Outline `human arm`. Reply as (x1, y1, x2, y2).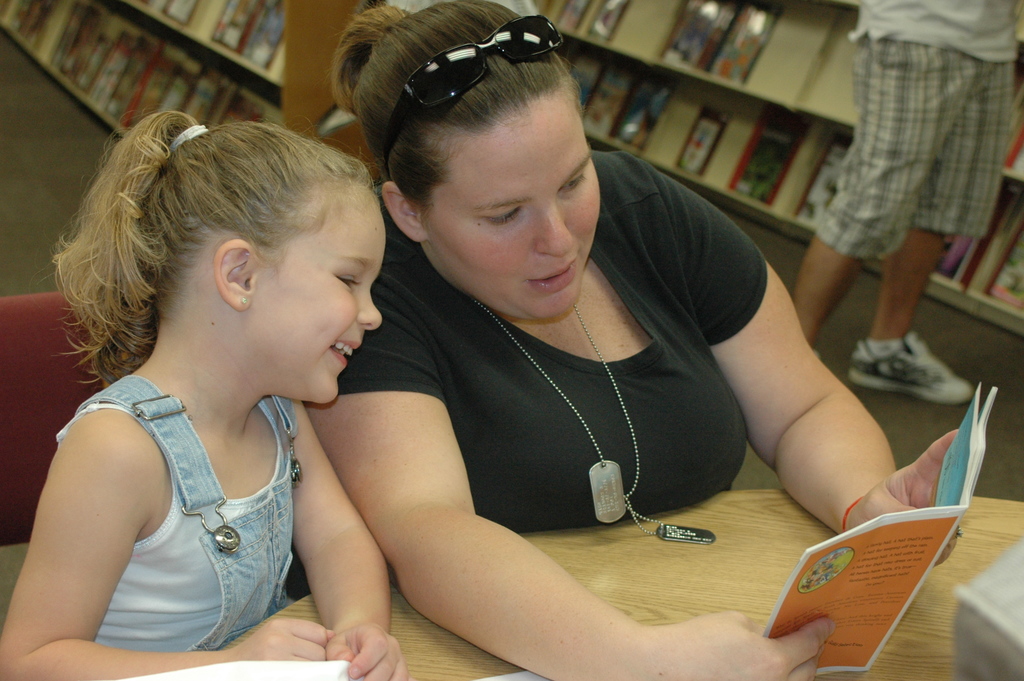
(0, 398, 337, 680).
